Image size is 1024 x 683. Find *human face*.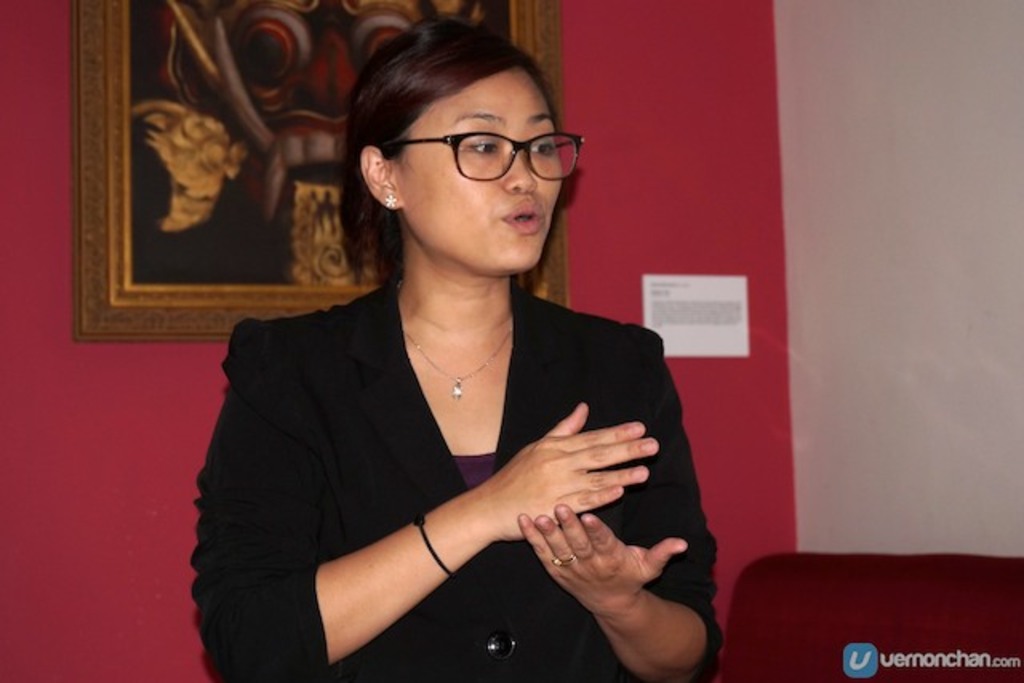
select_region(390, 70, 558, 270).
